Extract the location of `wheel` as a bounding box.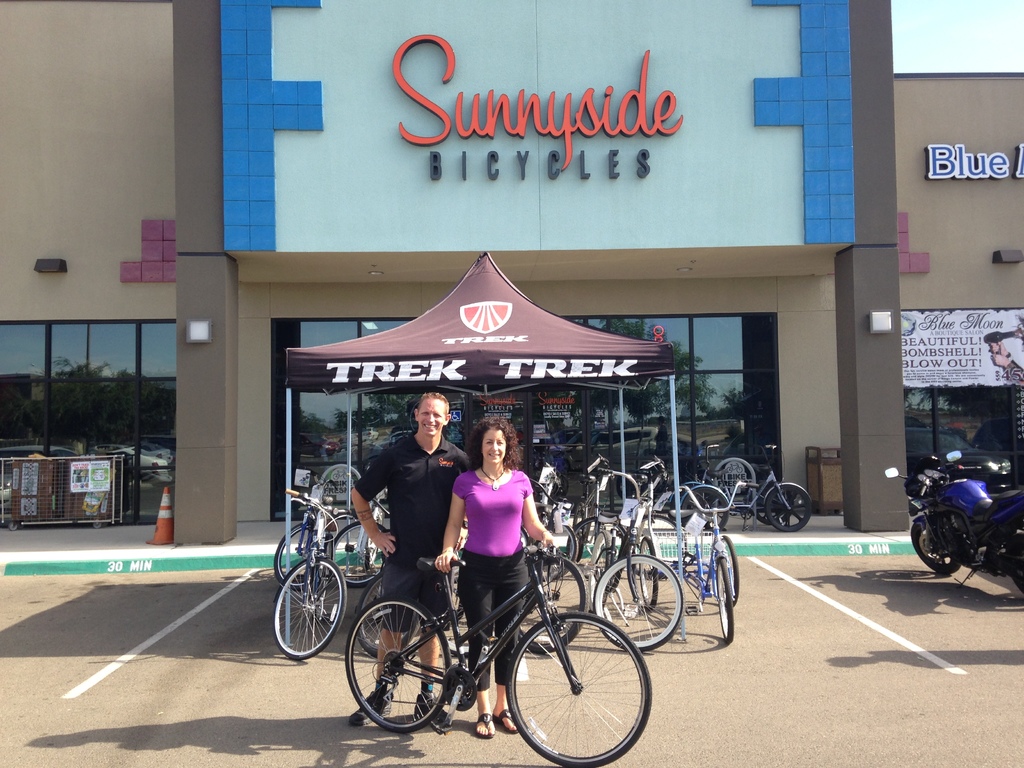
pyautogui.locateOnScreen(908, 511, 971, 573).
